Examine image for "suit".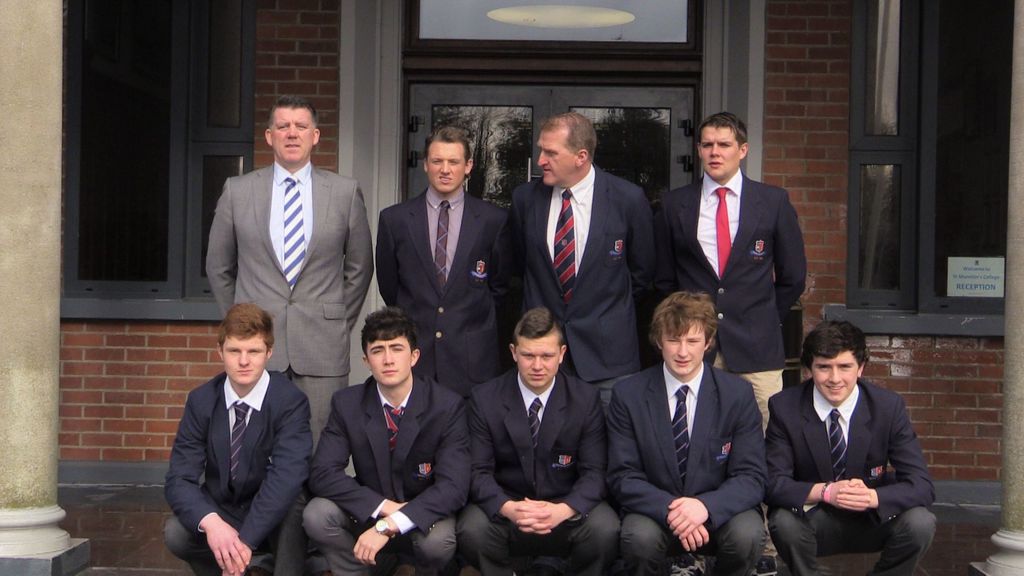
Examination result: [x1=374, y1=185, x2=526, y2=397].
